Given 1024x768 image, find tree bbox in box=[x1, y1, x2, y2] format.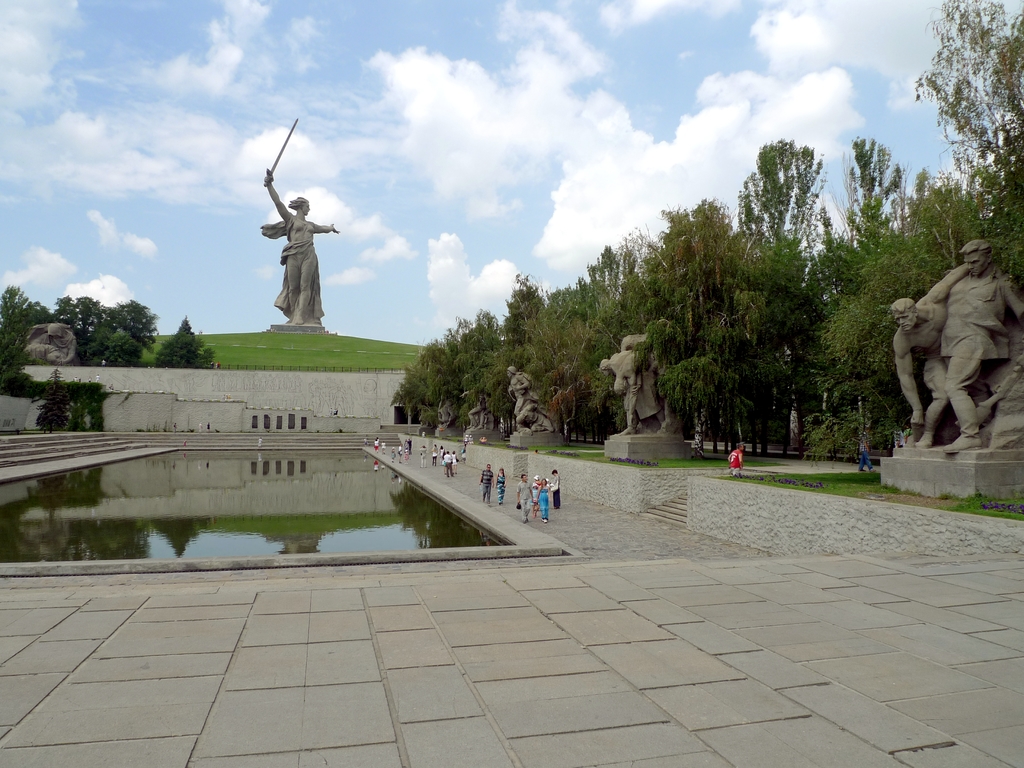
box=[913, 1, 1023, 246].
